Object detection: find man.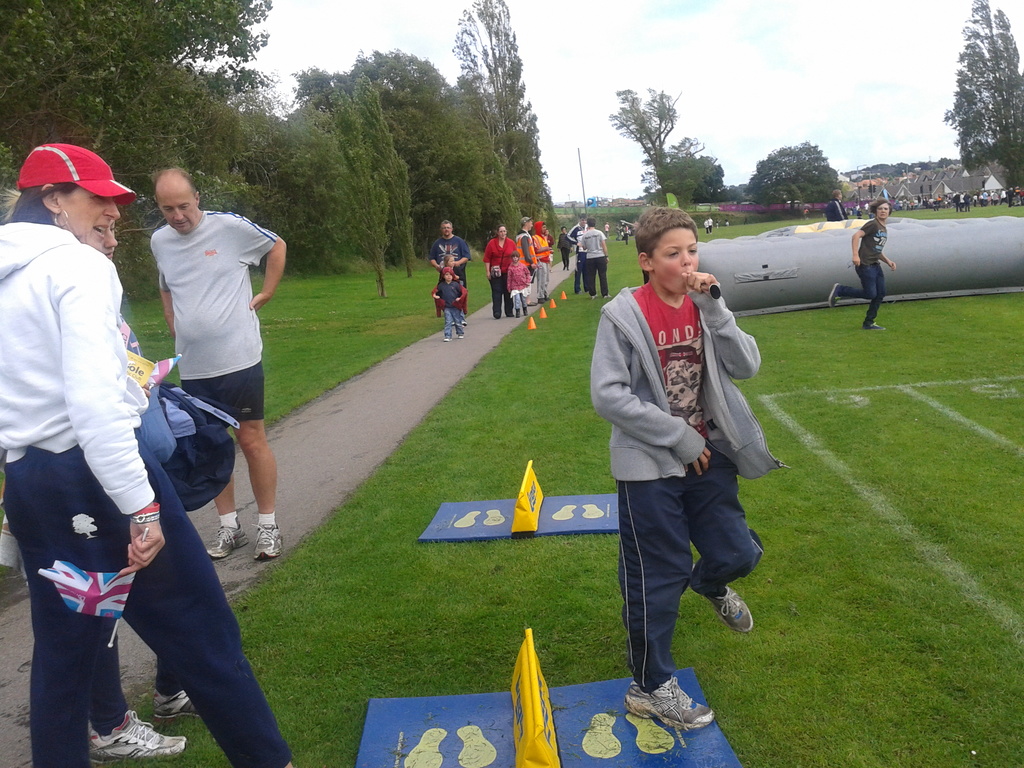
Rect(586, 238, 776, 723).
